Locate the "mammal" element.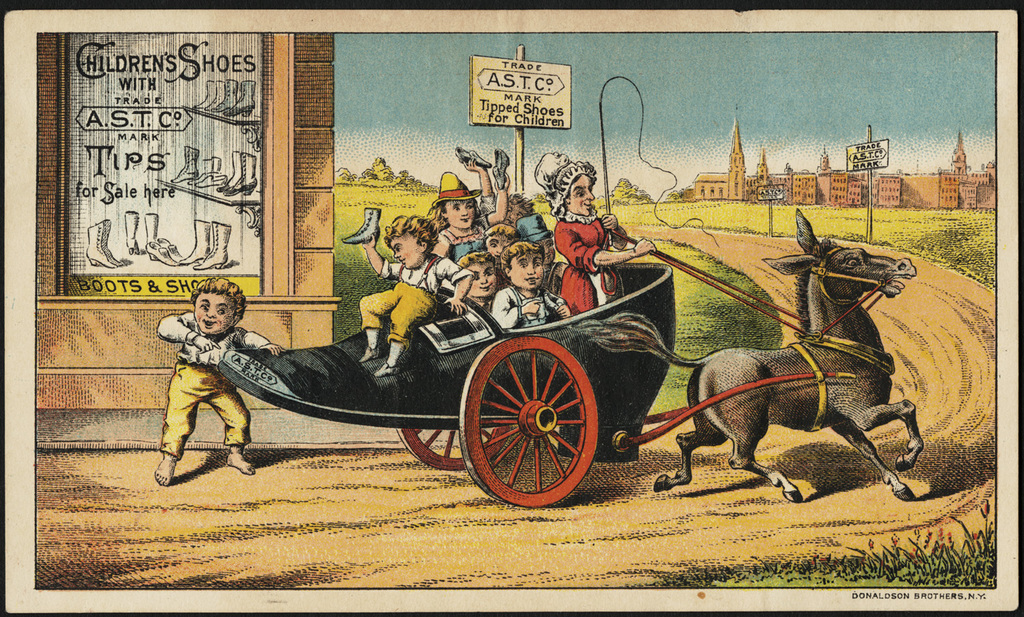
Element bbox: <region>159, 270, 281, 486</region>.
